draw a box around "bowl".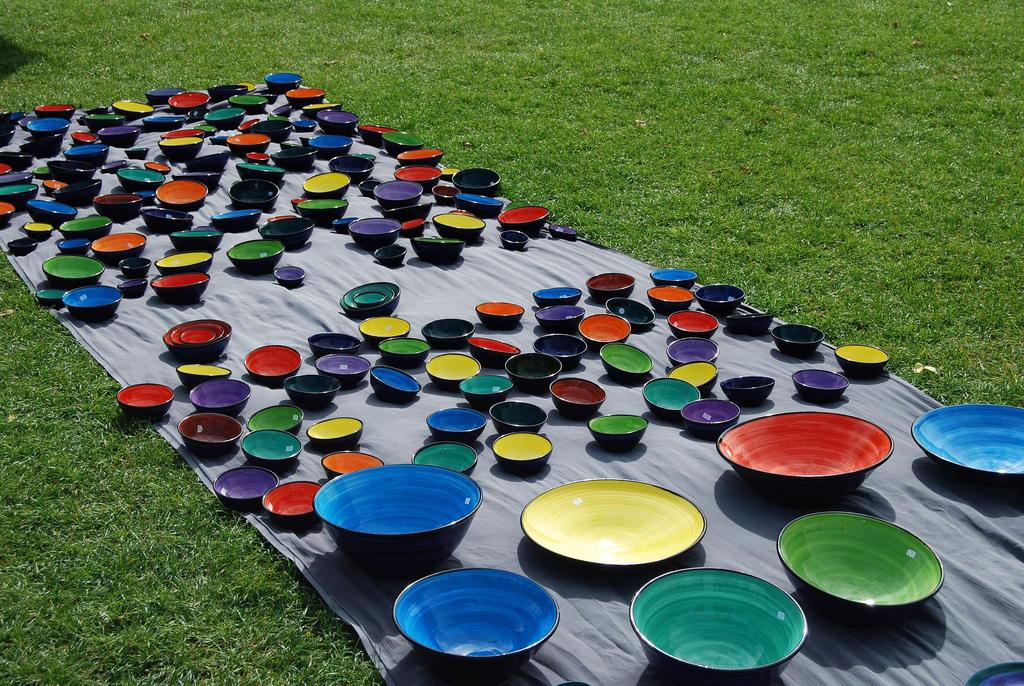
{"left": 532, "top": 286, "right": 581, "bottom": 309}.
